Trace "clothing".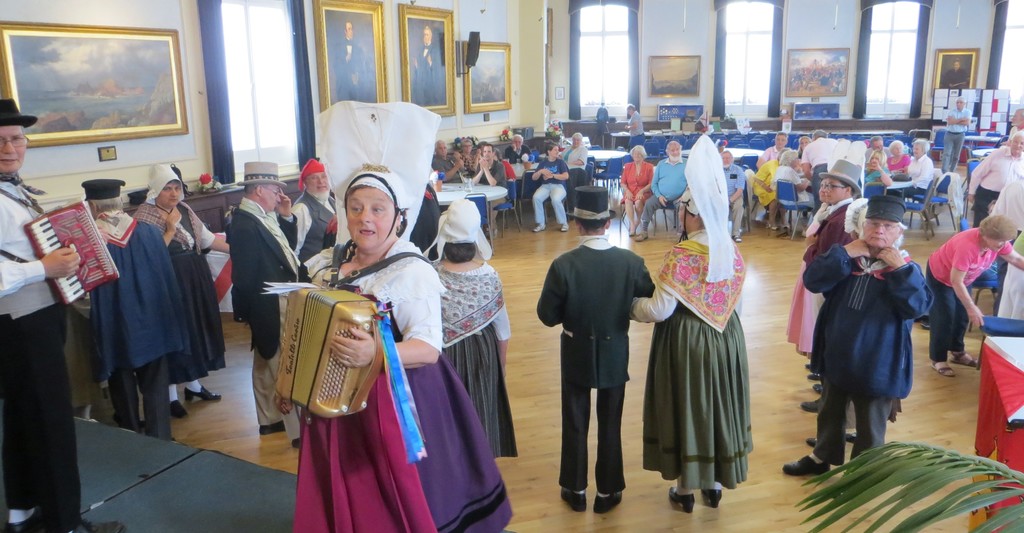
Traced to (left=883, top=149, right=911, bottom=176).
